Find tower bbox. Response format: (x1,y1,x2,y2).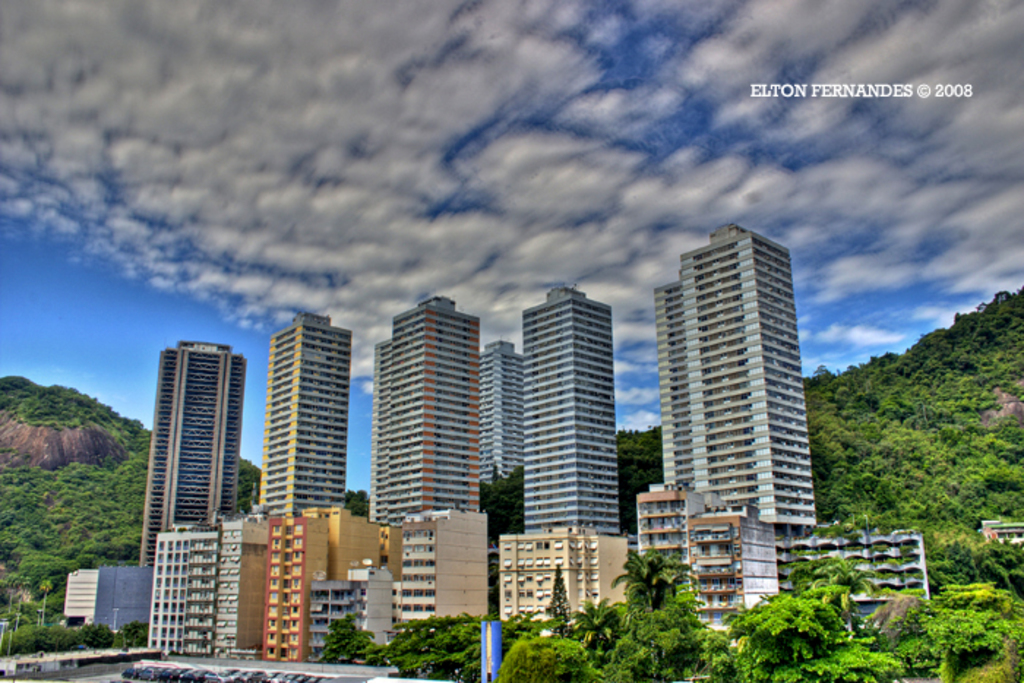
(477,342,516,487).
